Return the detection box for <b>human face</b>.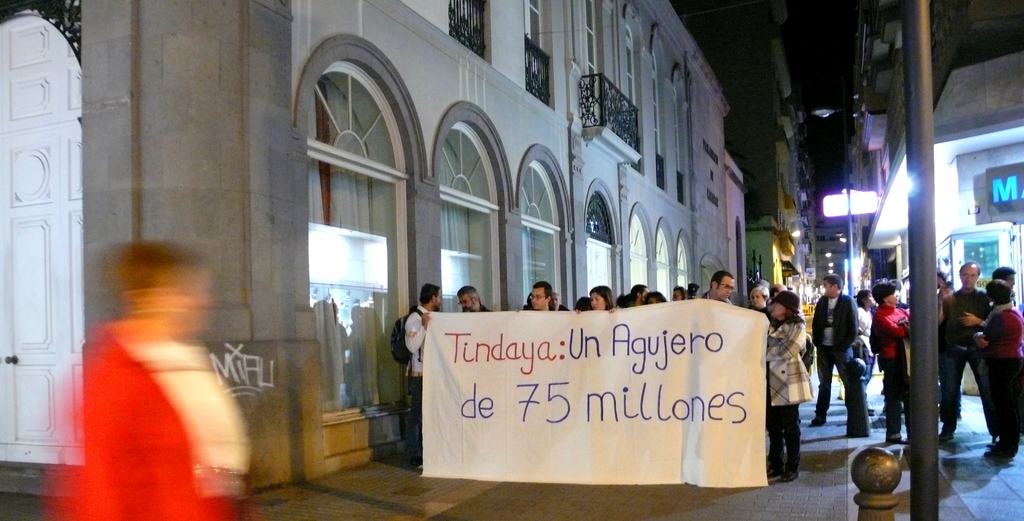
(x1=879, y1=281, x2=904, y2=306).
